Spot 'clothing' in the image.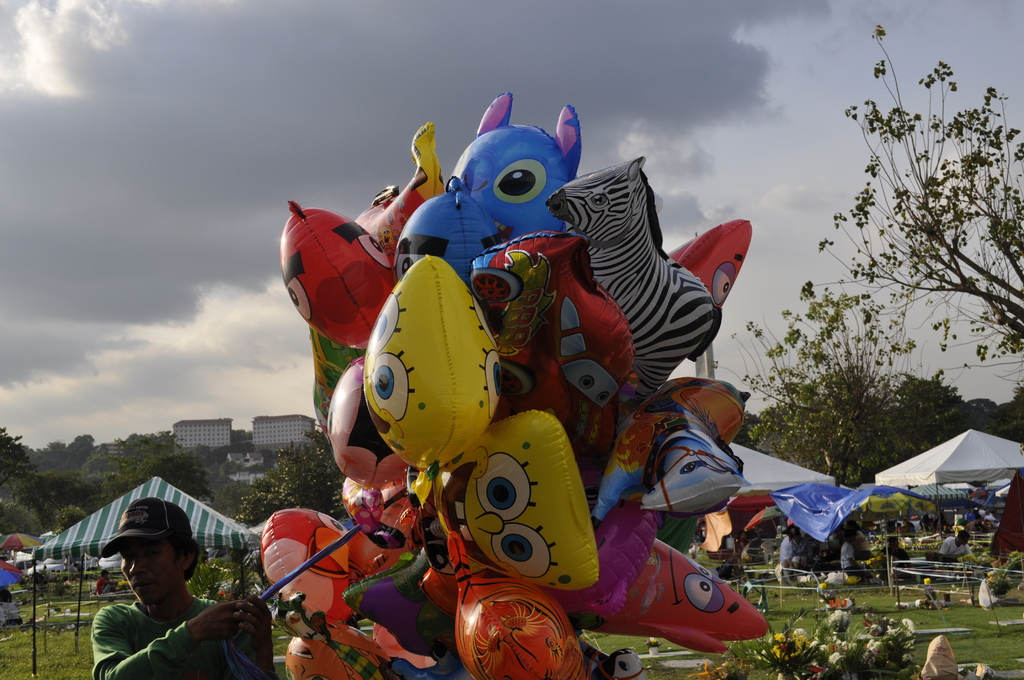
'clothing' found at box=[92, 558, 98, 571].
